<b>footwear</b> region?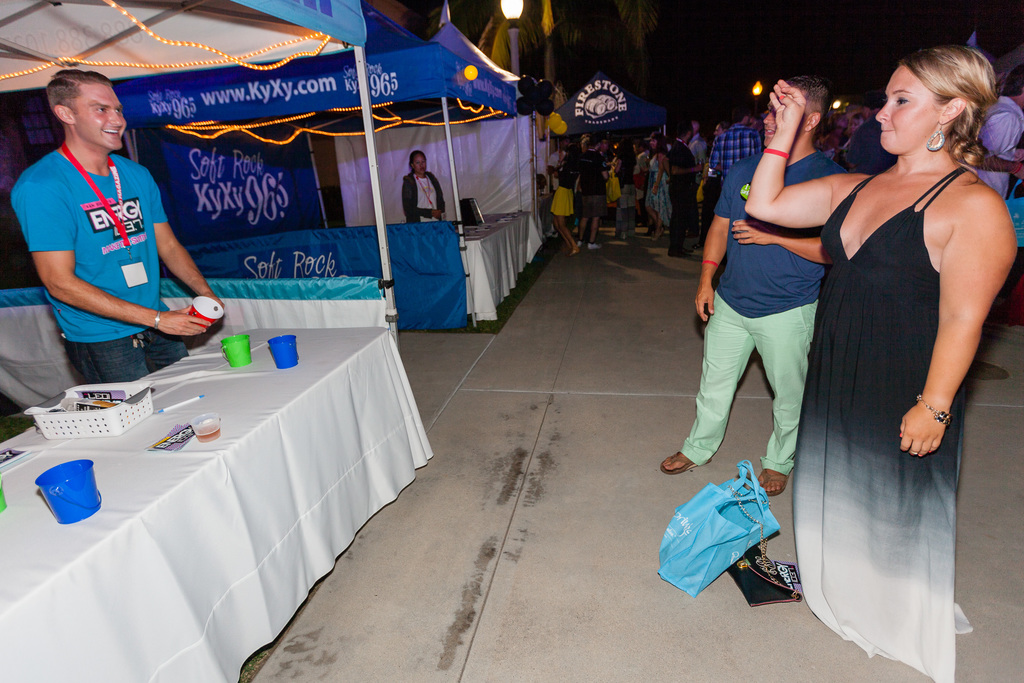
l=575, t=240, r=586, b=247
